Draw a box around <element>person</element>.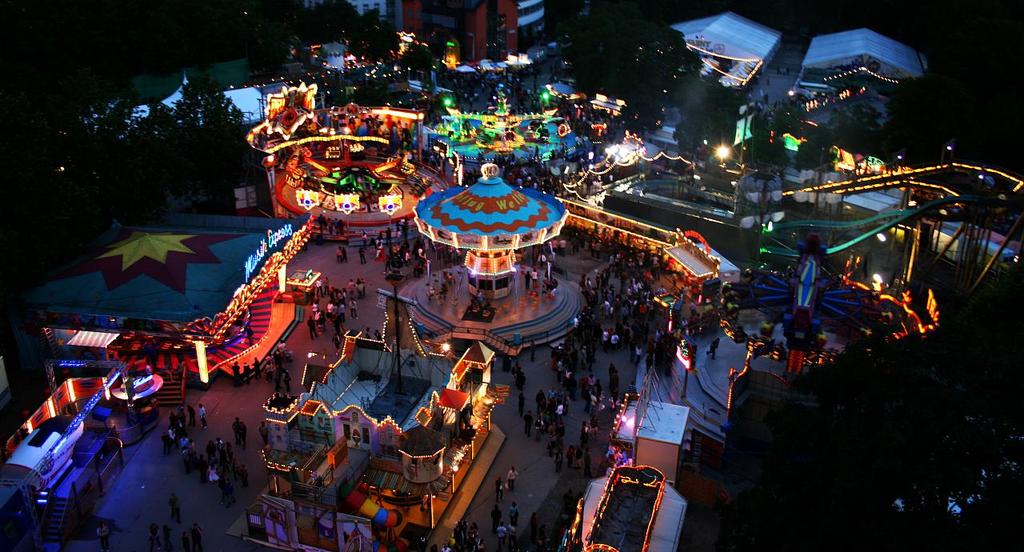
crop(303, 282, 365, 342).
